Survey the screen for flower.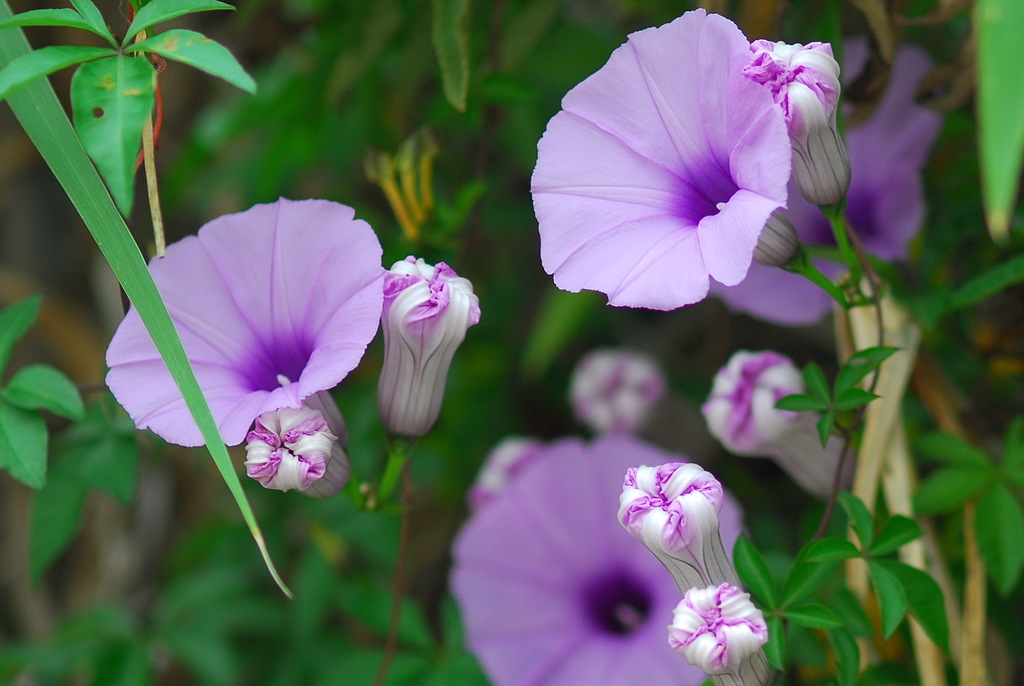
Survey found: (780, 47, 950, 270).
